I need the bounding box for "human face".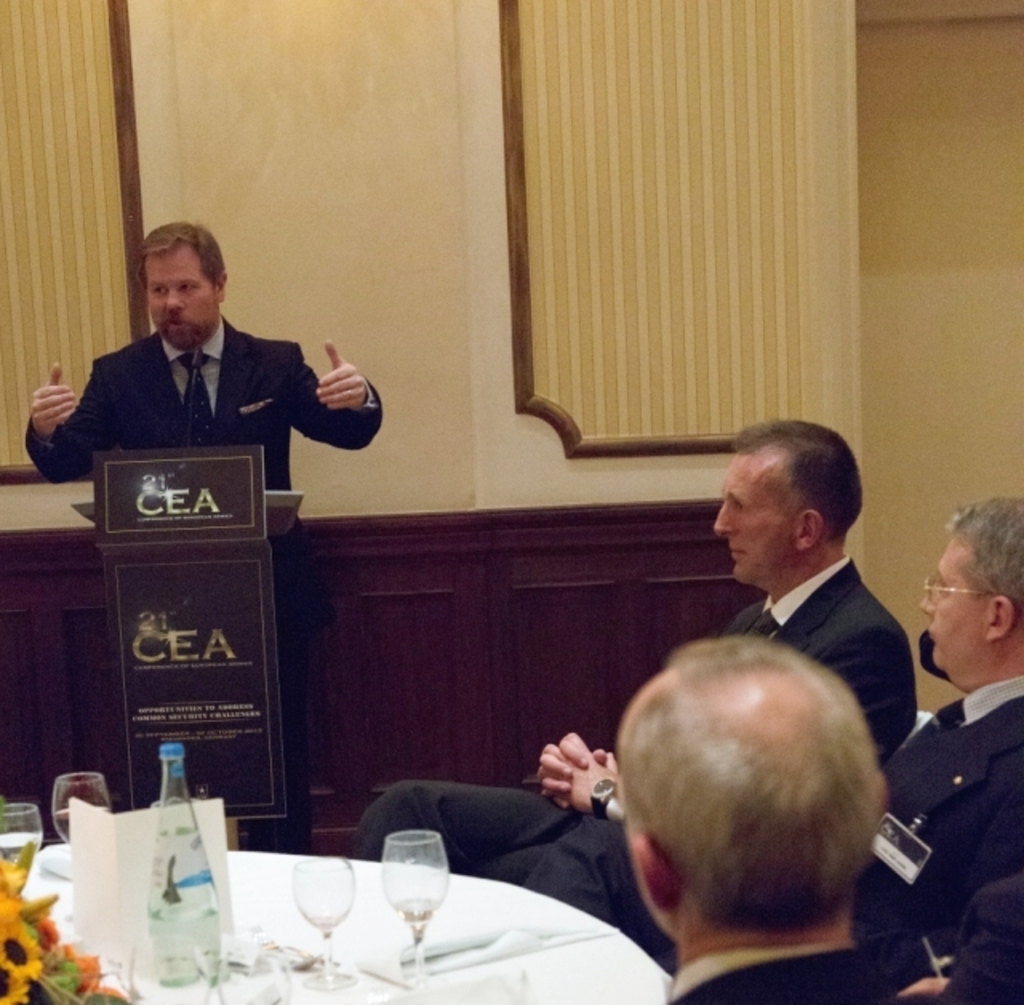
Here it is: 920/530/997/677.
